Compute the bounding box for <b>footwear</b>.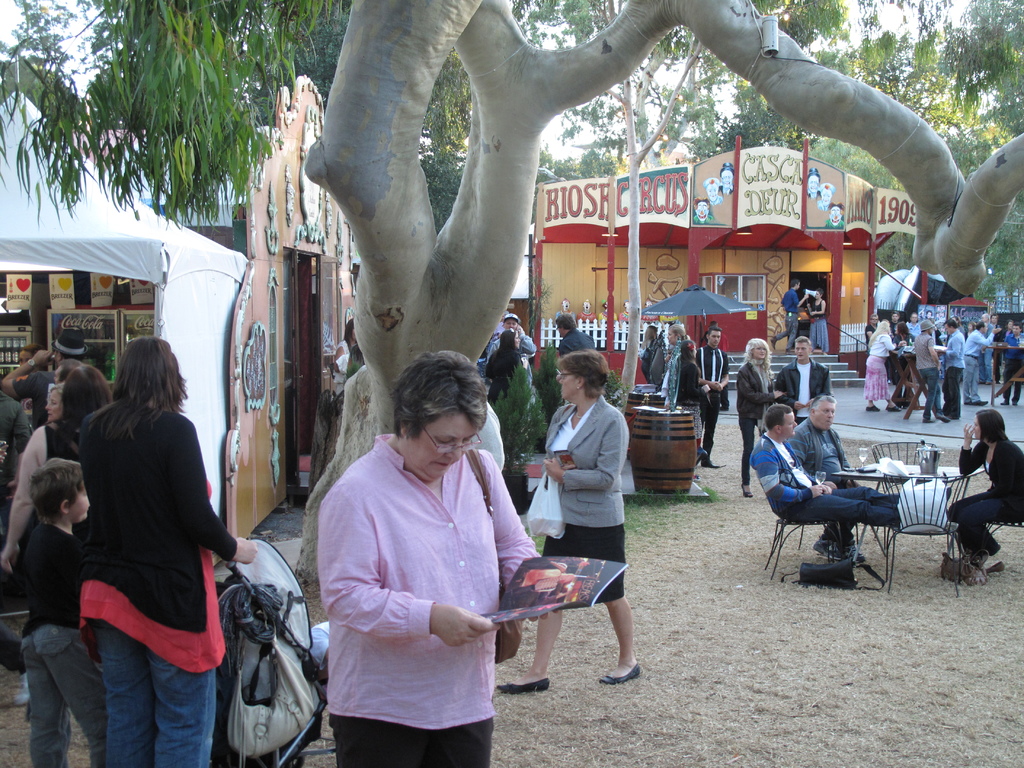
detection(821, 353, 828, 356).
